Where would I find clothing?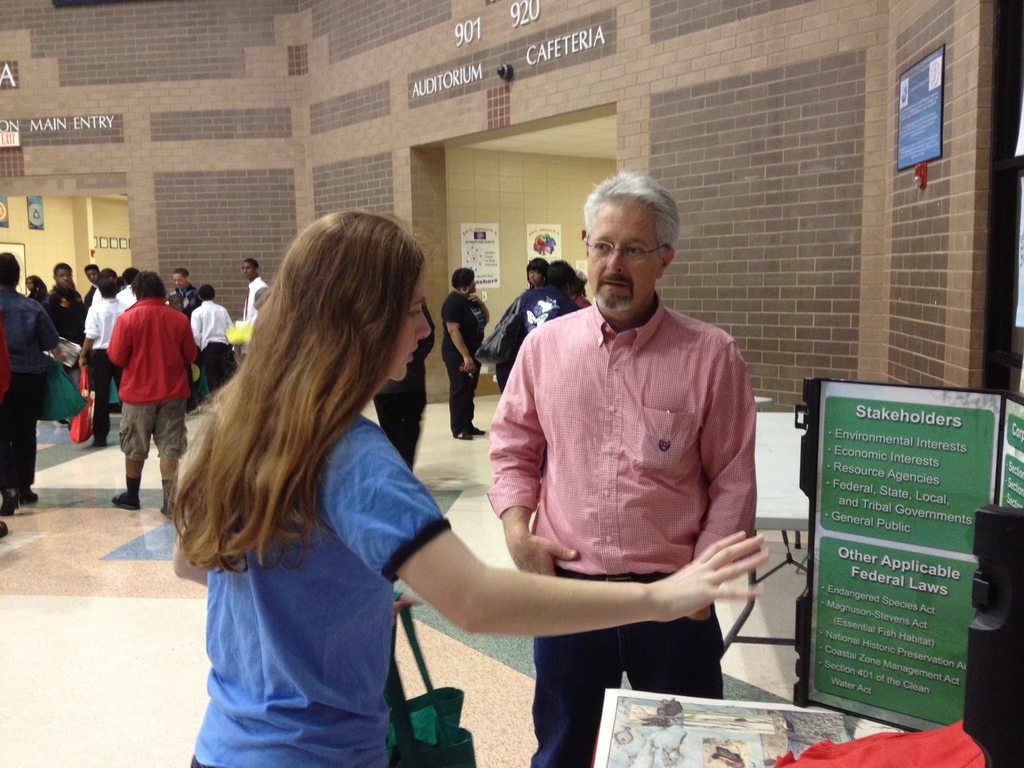
At region(372, 291, 440, 474).
